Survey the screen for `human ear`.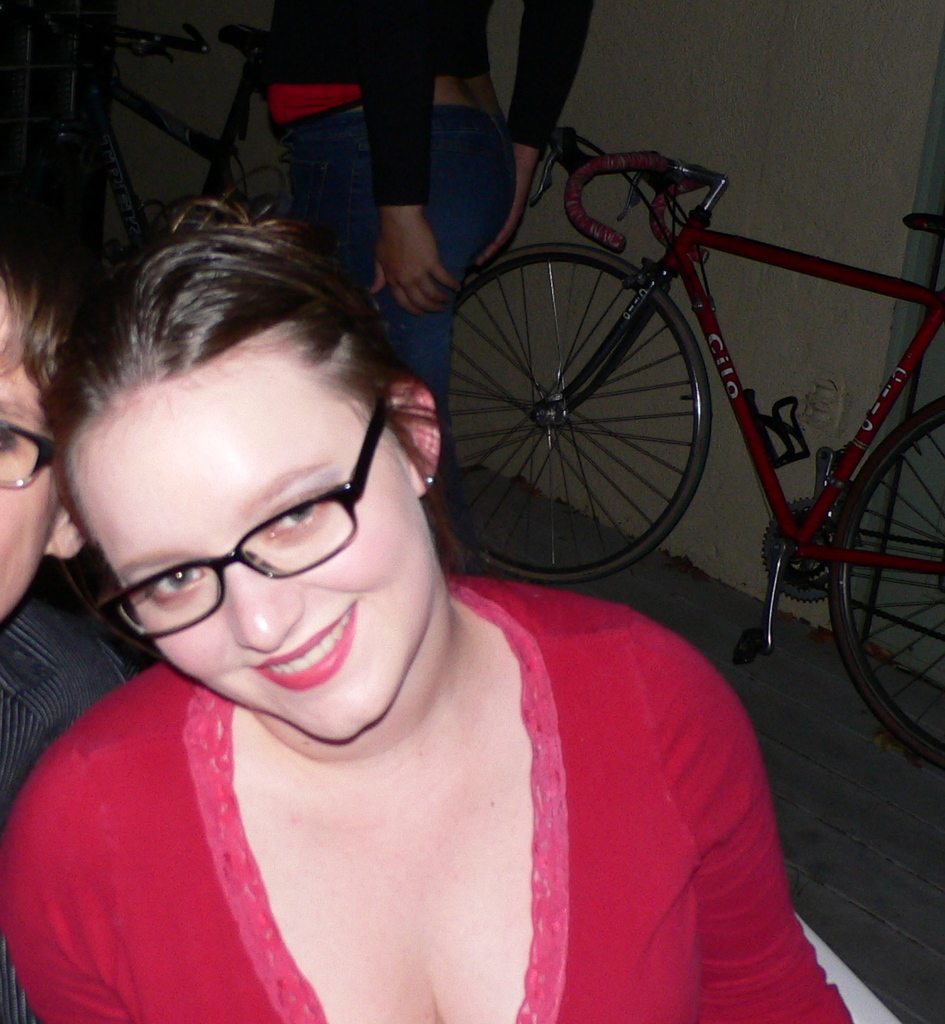
Survey found: bbox=[384, 382, 444, 498].
